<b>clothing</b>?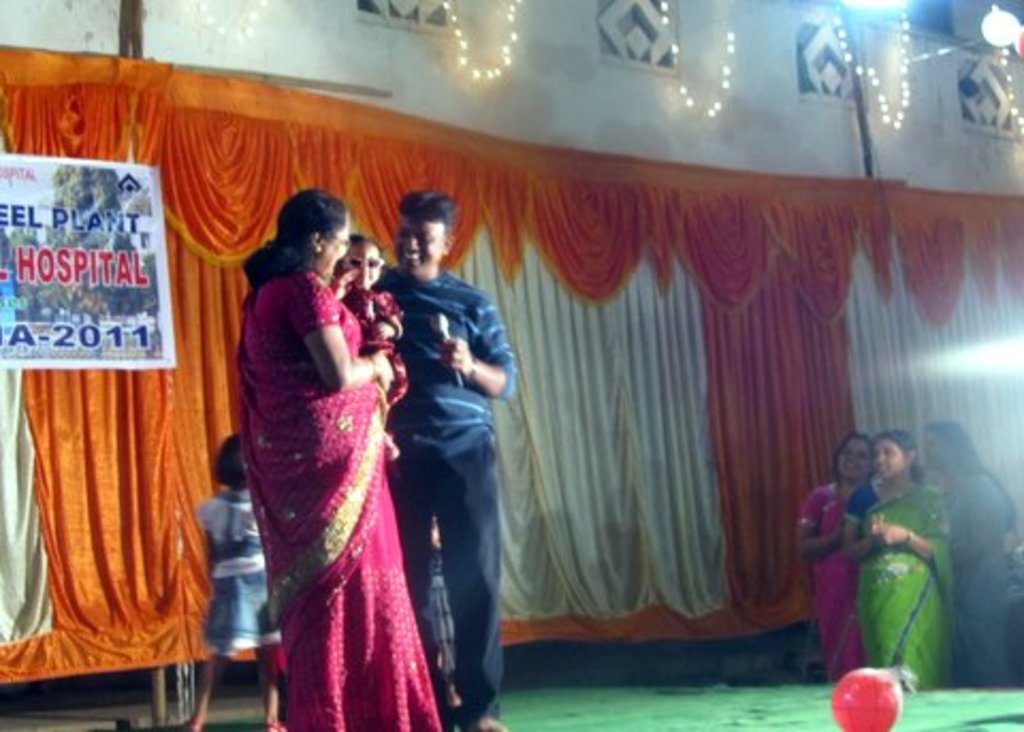
x1=949 y1=467 x2=1022 y2=689
